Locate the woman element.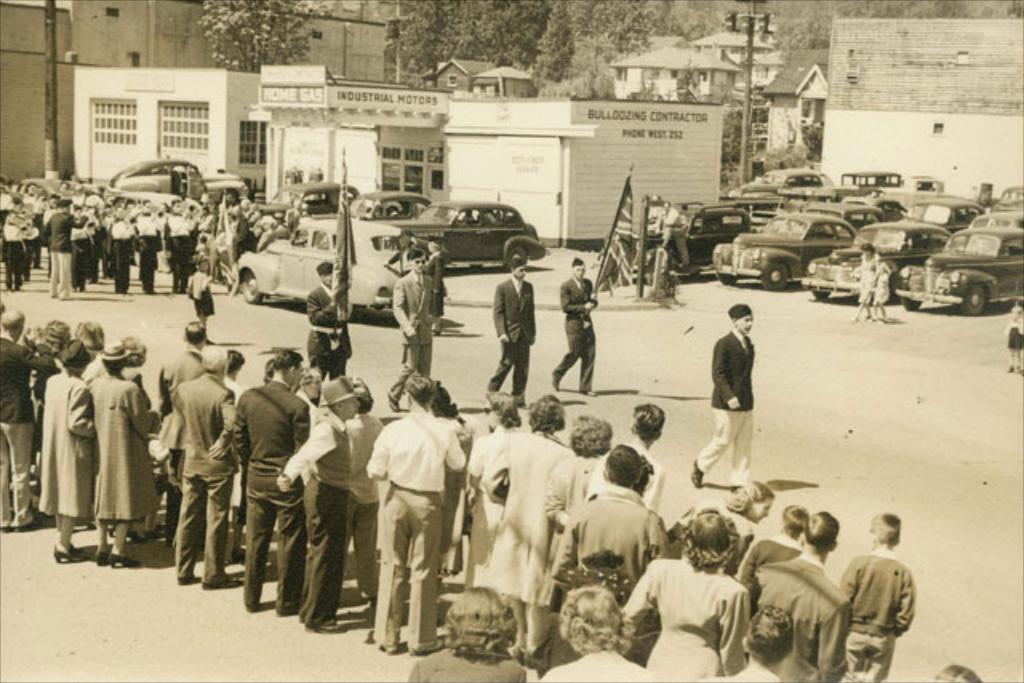
Element bbox: 85 338 163 557.
